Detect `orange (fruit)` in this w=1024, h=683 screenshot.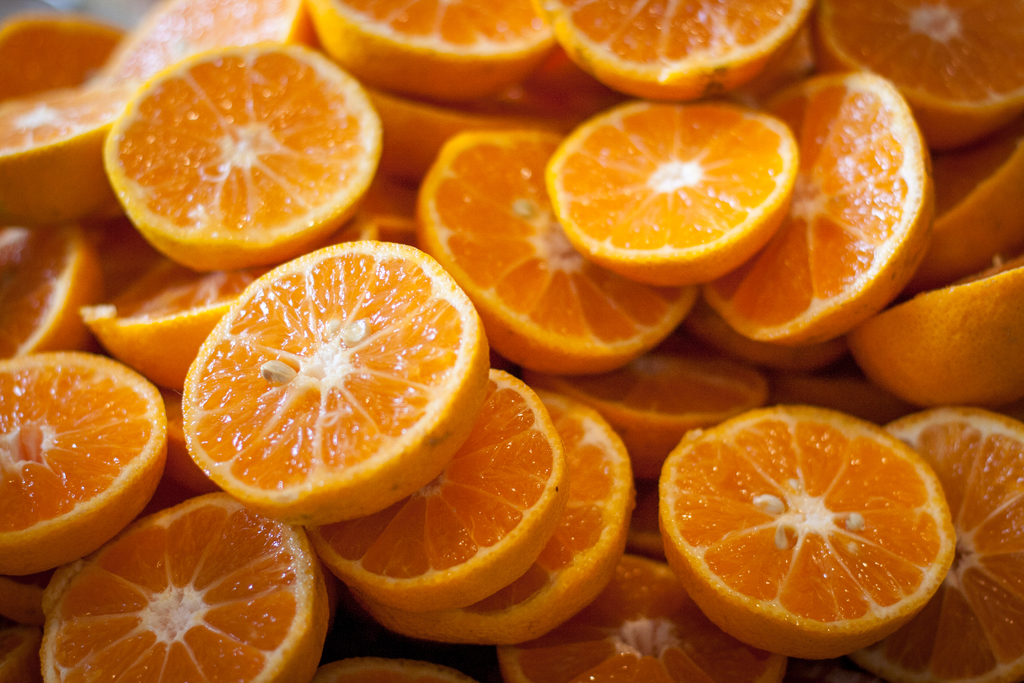
Detection: [545, 110, 803, 293].
